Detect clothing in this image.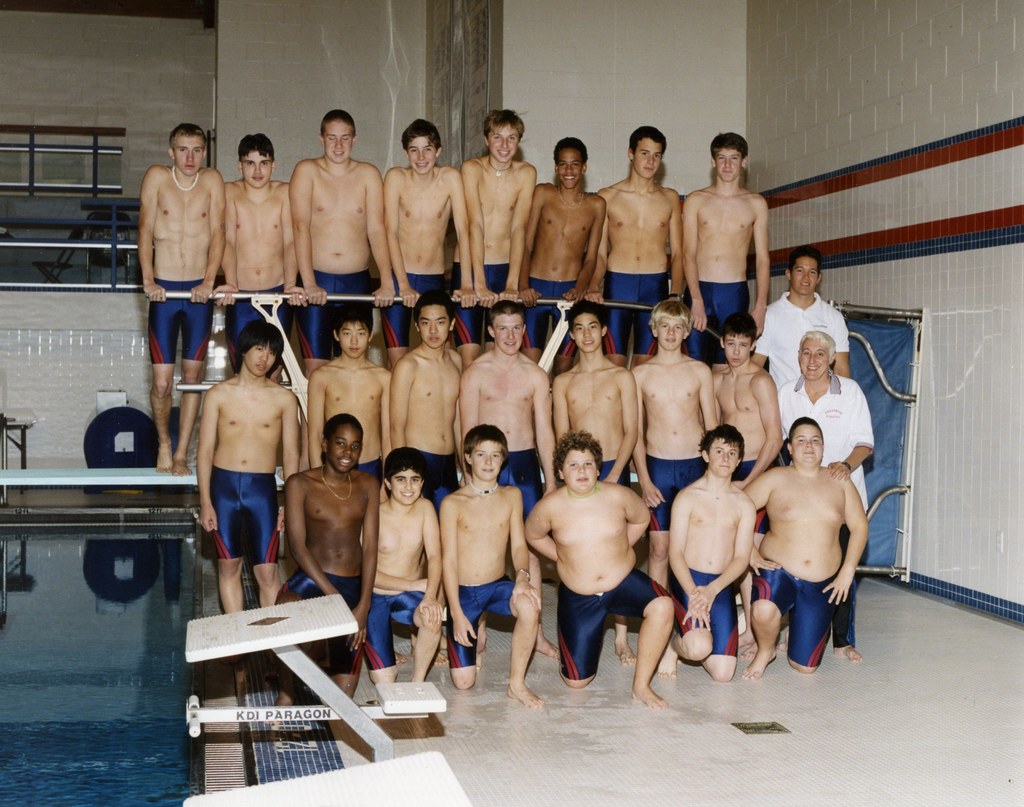
Detection: [left=229, top=289, right=296, bottom=378].
